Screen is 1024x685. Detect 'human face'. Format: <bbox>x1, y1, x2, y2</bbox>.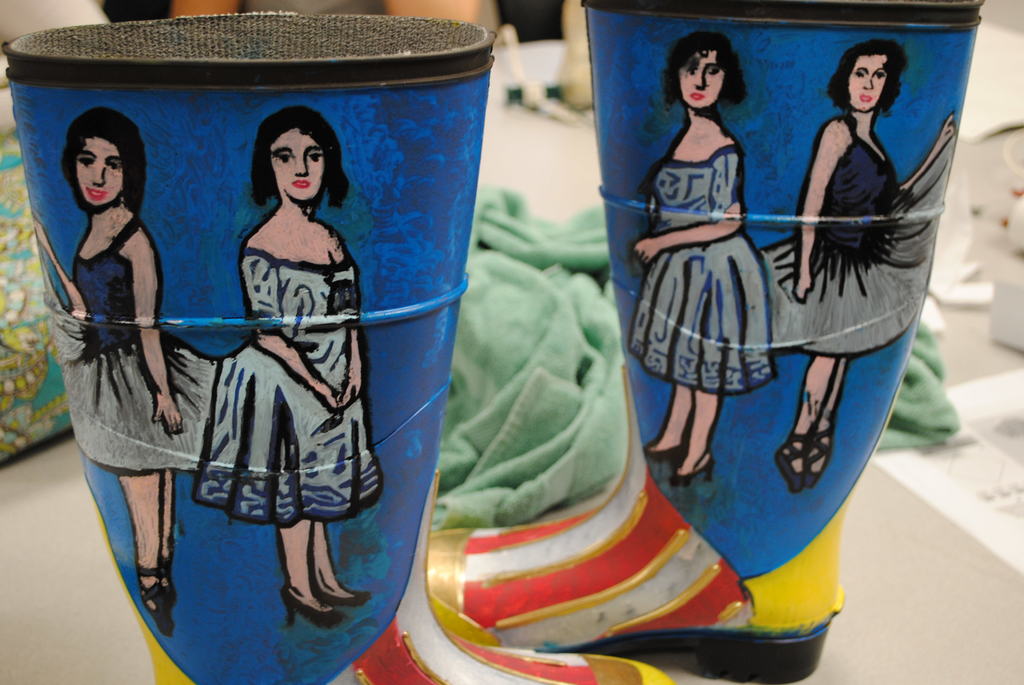
<bbox>269, 123, 324, 205</bbox>.
